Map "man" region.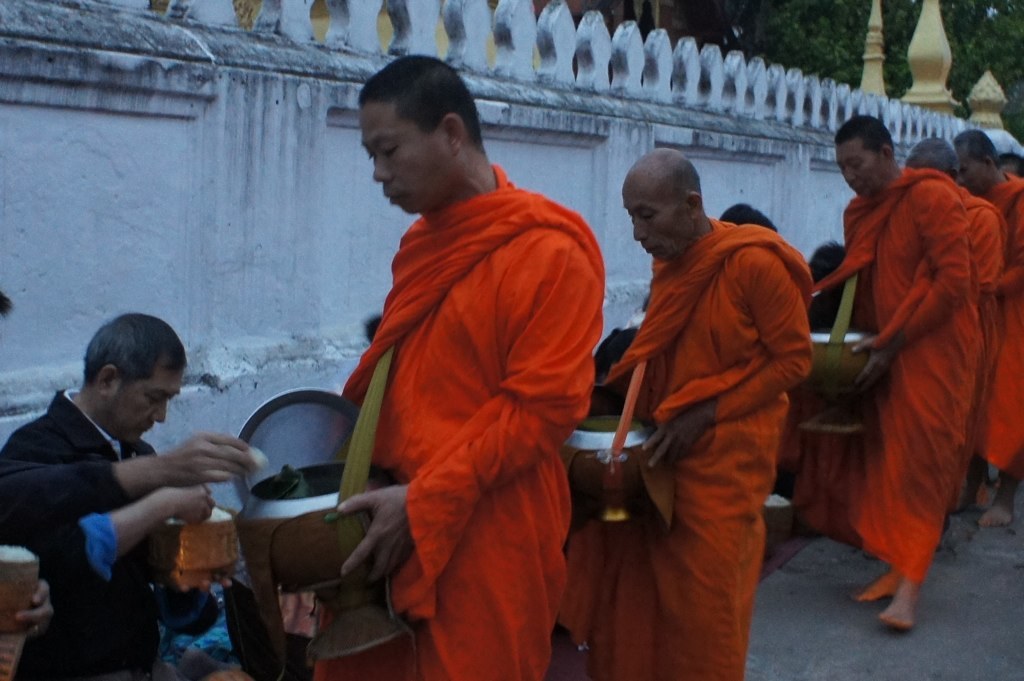
Mapped to l=558, t=143, r=817, b=680.
